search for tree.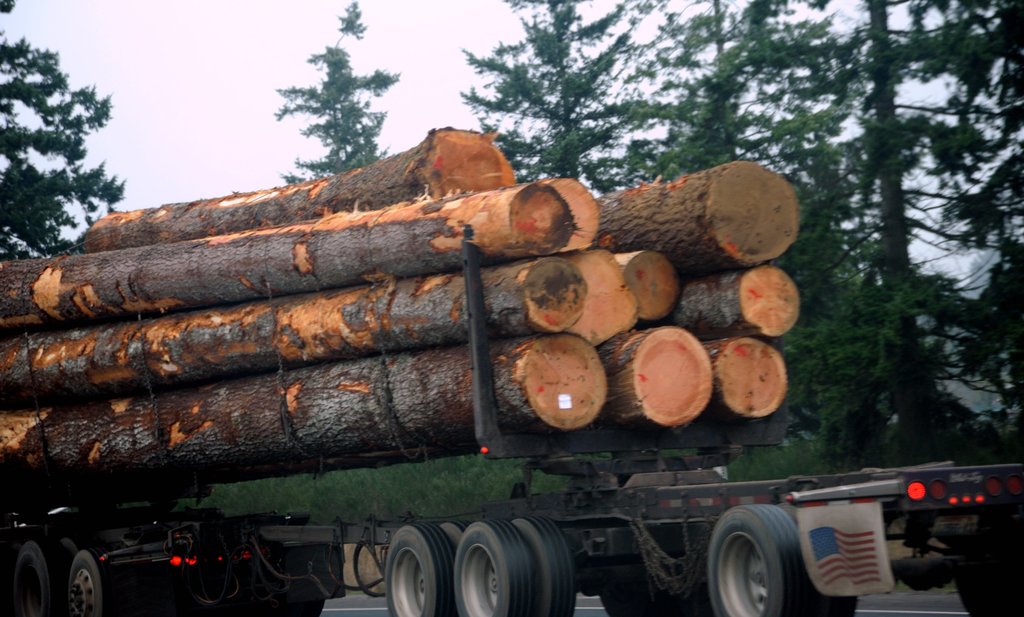
Found at [267,0,404,166].
